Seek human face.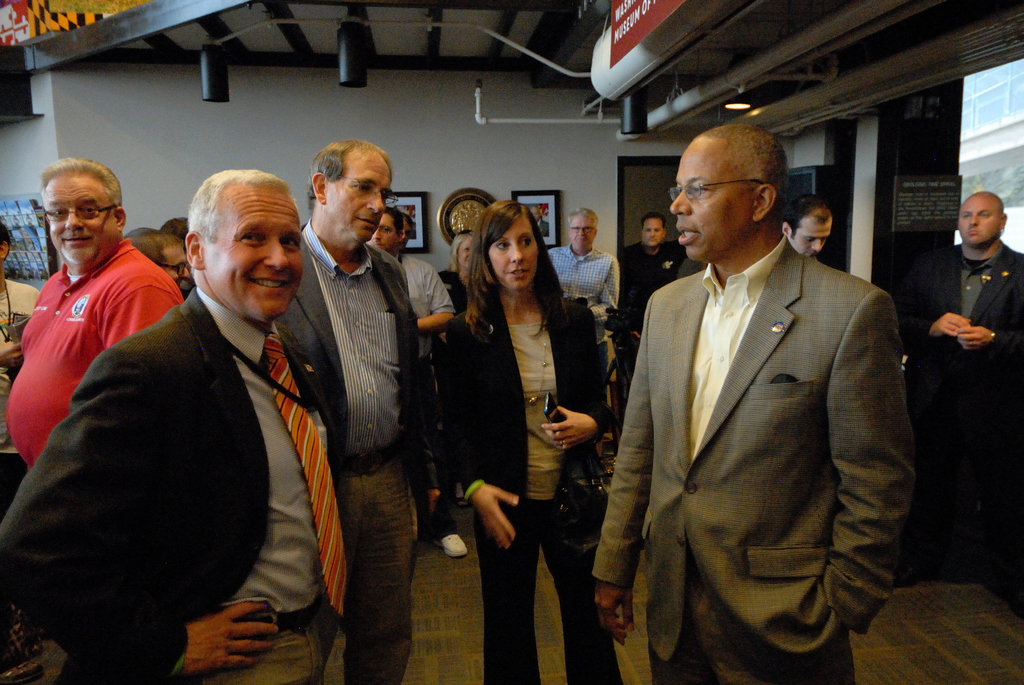
<bbox>668, 137, 756, 262</bbox>.
